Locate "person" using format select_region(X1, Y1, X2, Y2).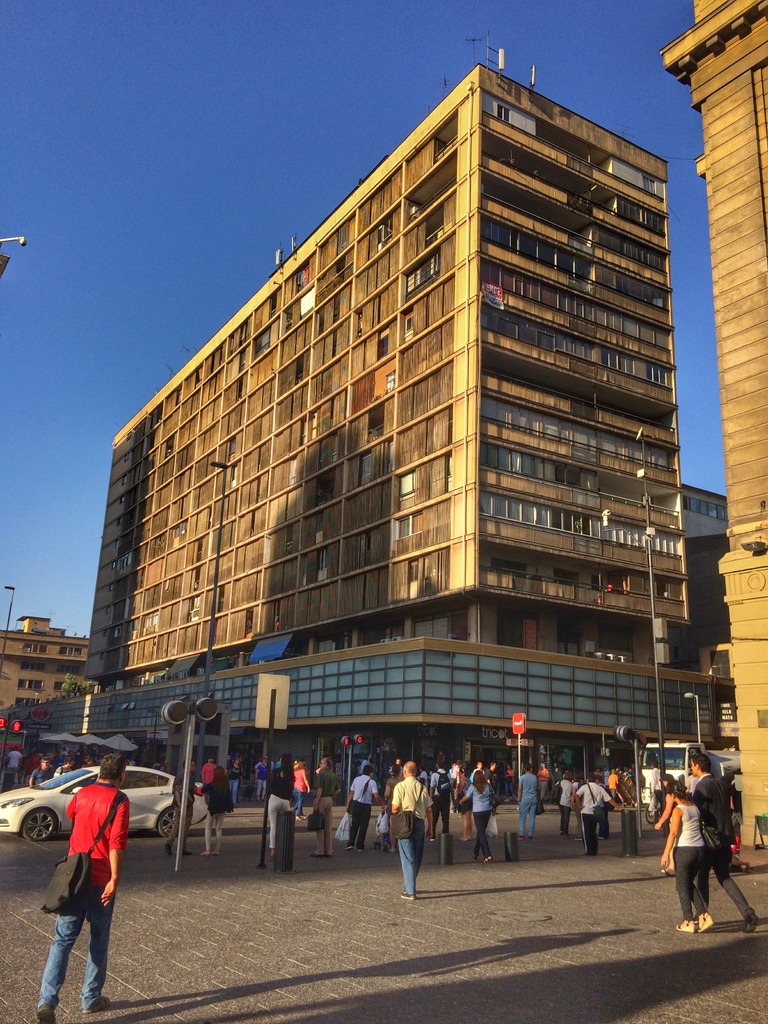
select_region(315, 757, 350, 858).
